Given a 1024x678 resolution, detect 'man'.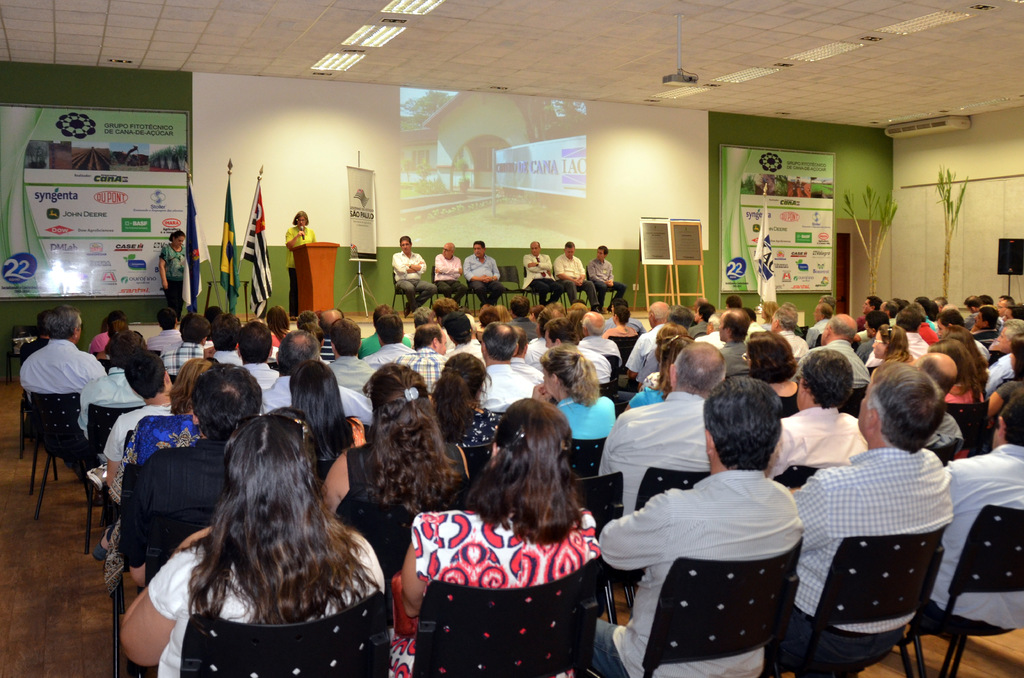
861 296 882 313.
